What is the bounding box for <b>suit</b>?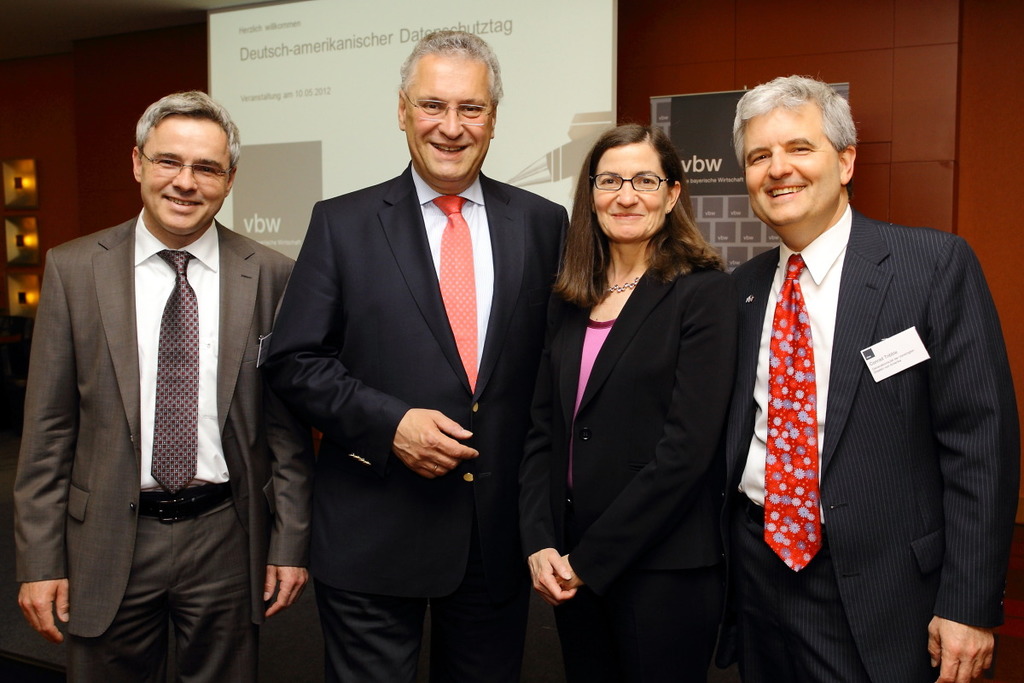
(518,251,735,682).
